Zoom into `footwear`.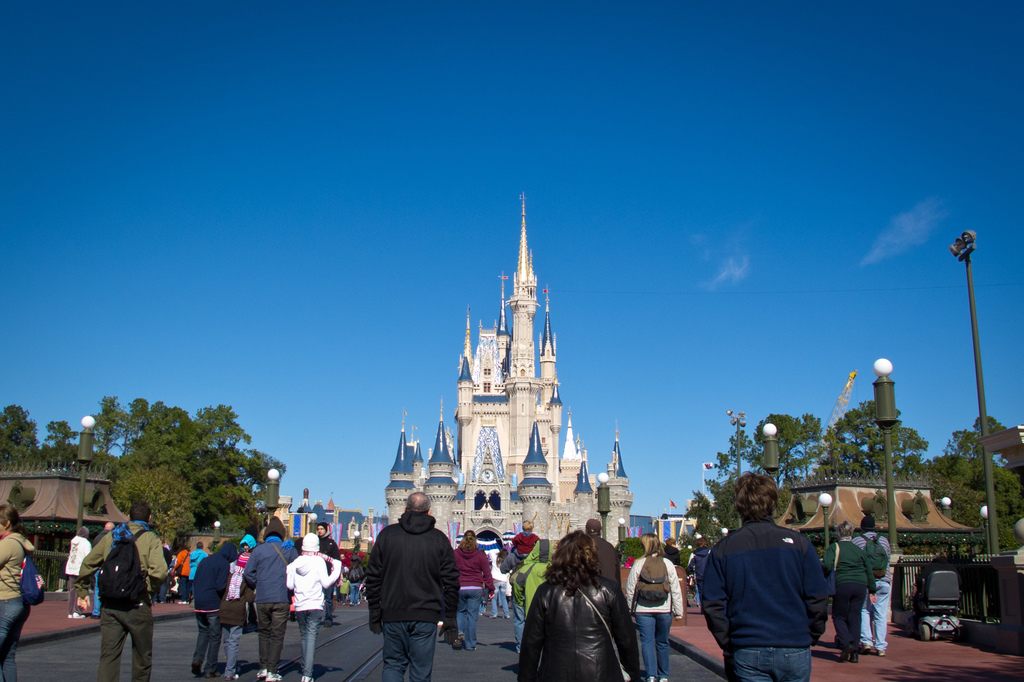
Zoom target: {"x1": 300, "y1": 674, "x2": 314, "y2": 681}.
